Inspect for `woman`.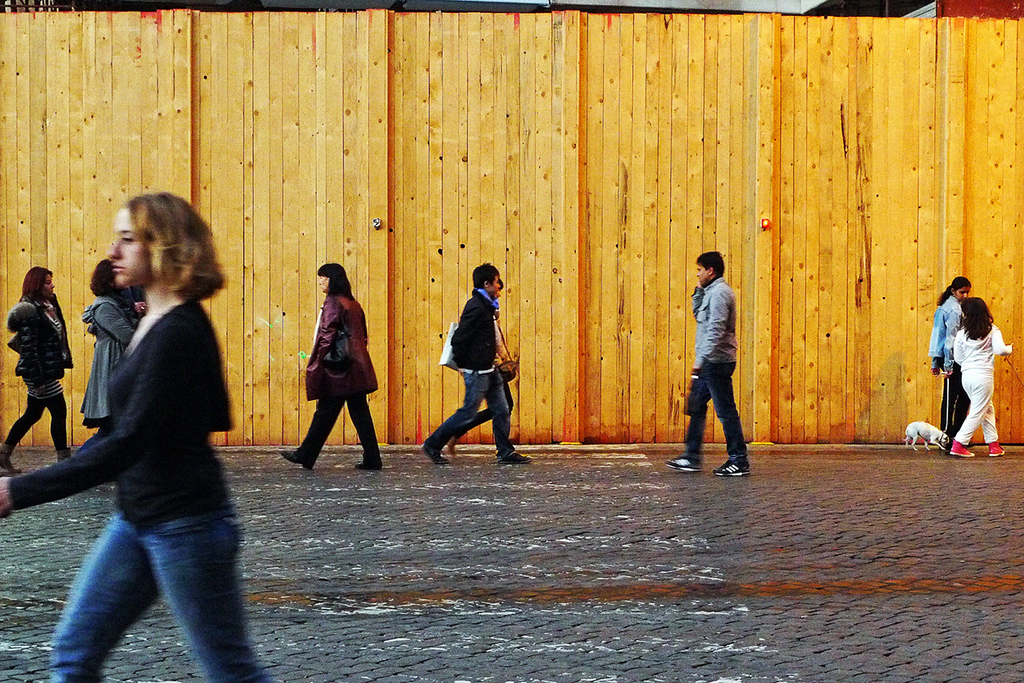
Inspection: [left=29, top=188, right=250, bottom=681].
